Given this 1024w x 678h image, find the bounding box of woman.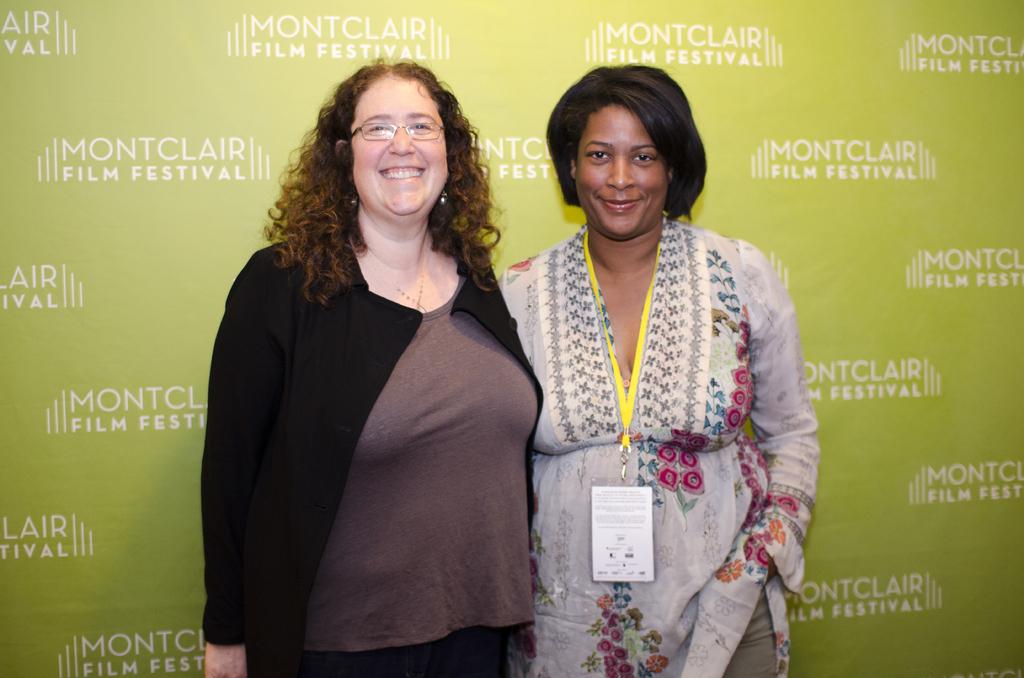
199,52,548,677.
